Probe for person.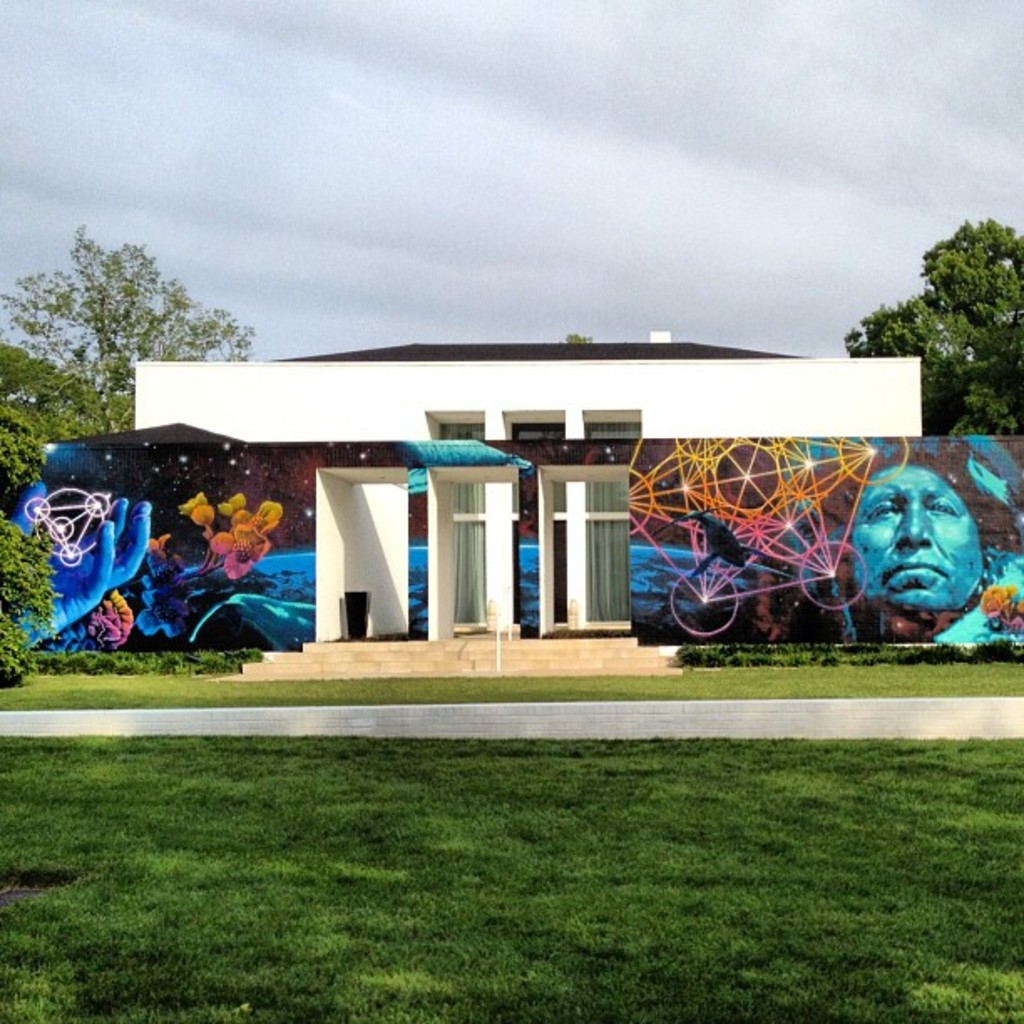
Probe result: bbox(842, 437, 1022, 649).
